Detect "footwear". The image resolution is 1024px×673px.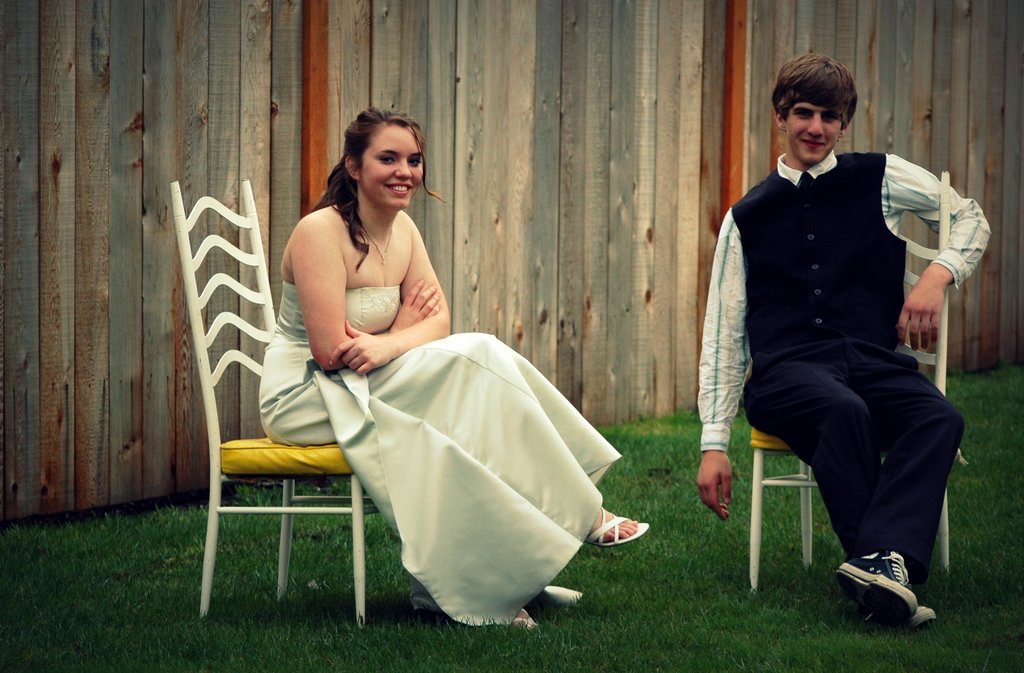
locate(514, 598, 550, 633).
